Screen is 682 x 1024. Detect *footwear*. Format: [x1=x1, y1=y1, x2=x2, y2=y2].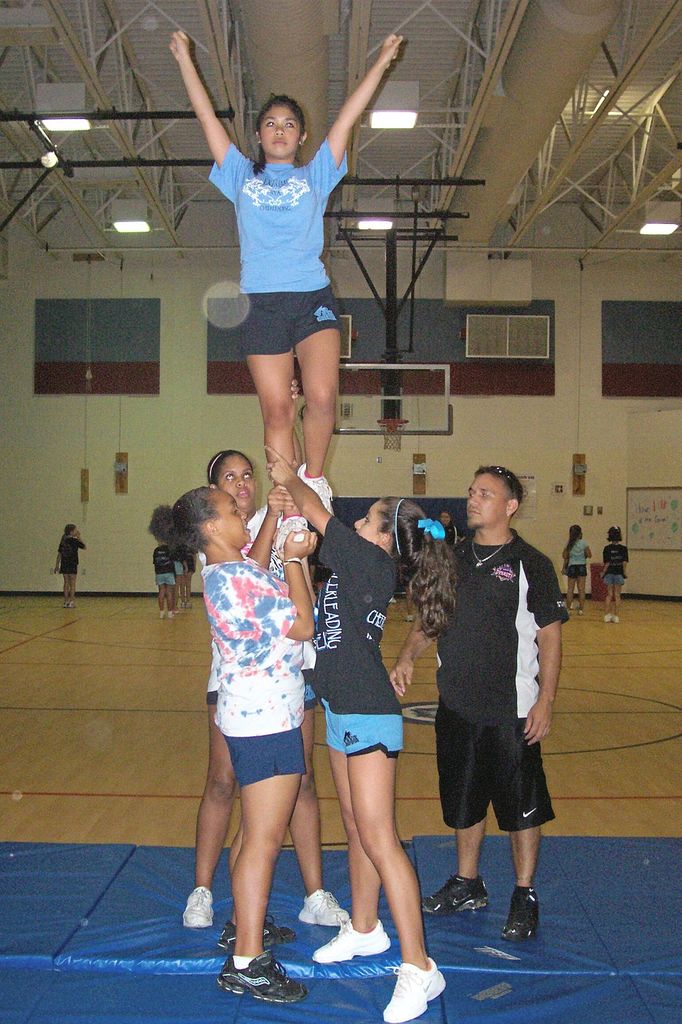
[x1=181, y1=886, x2=215, y2=925].
